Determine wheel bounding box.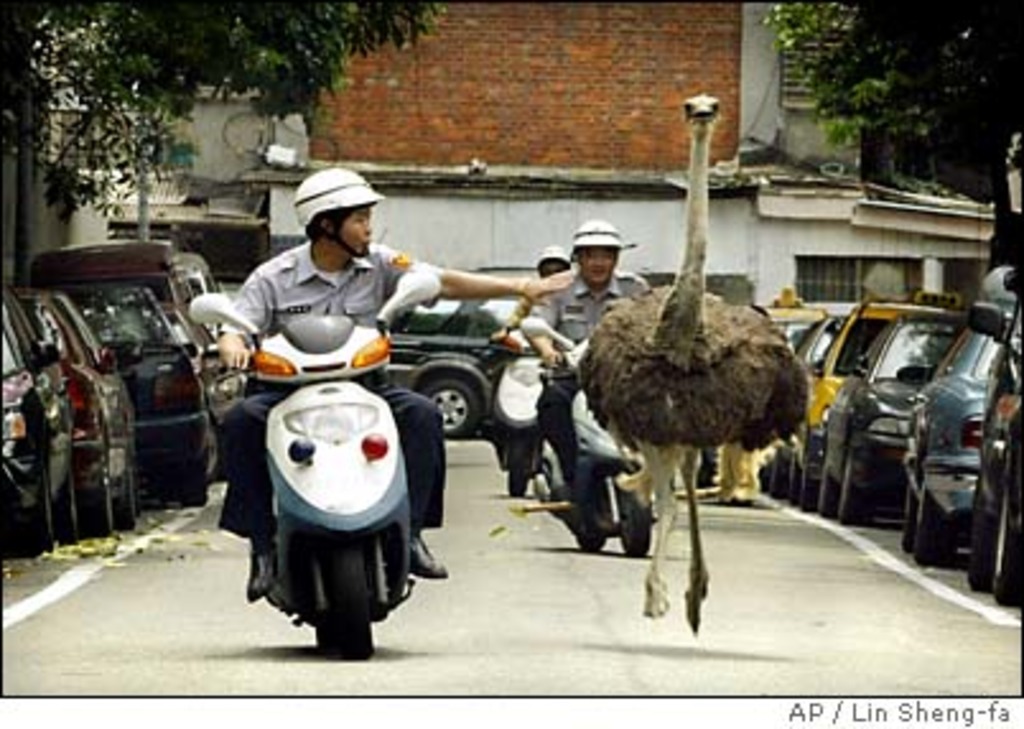
Determined: (48, 479, 84, 548).
